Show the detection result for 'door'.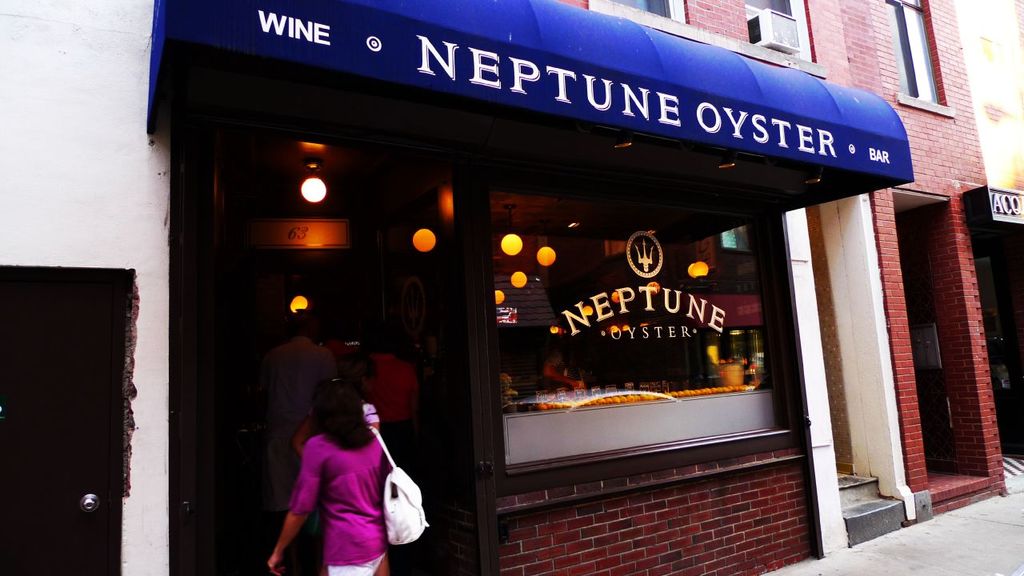
(x1=2, y1=263, x2=130, y2=575).
